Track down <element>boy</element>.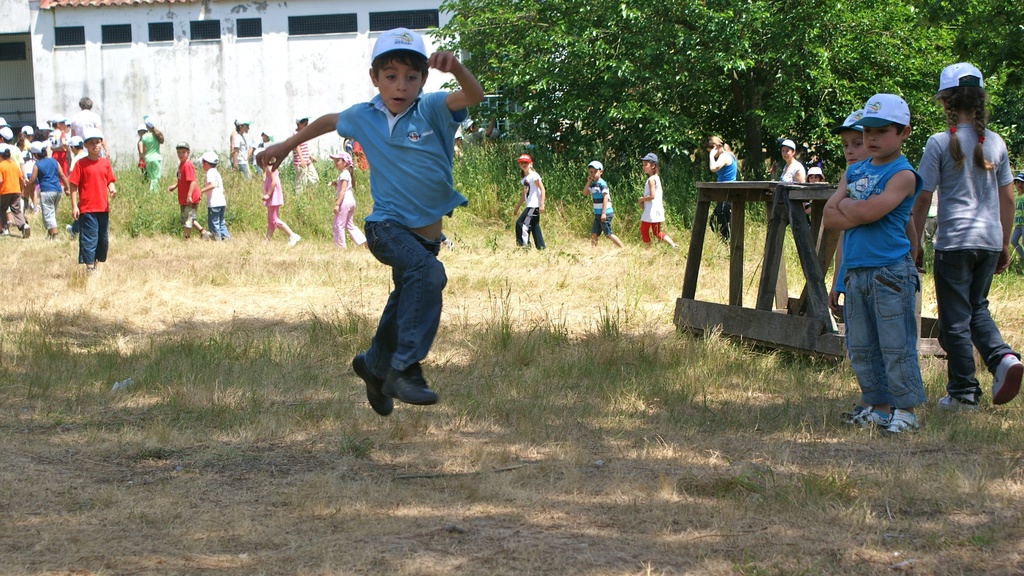
Tracked to 582:161:623:252.
